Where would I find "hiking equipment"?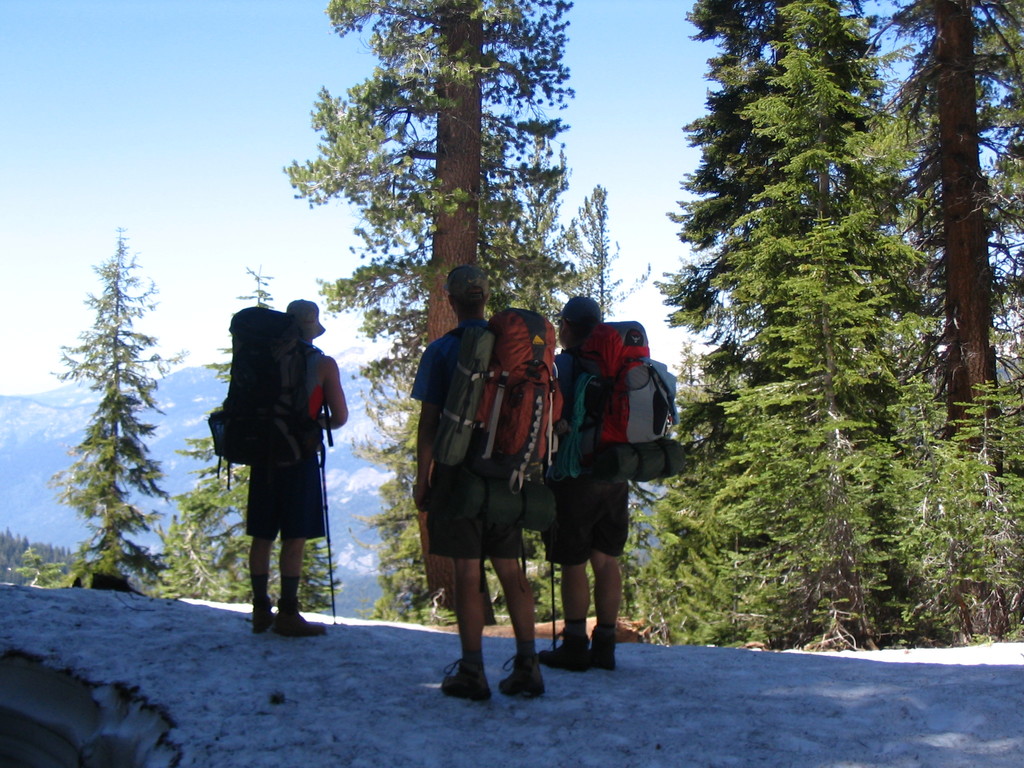
At [547,522,559,655].
